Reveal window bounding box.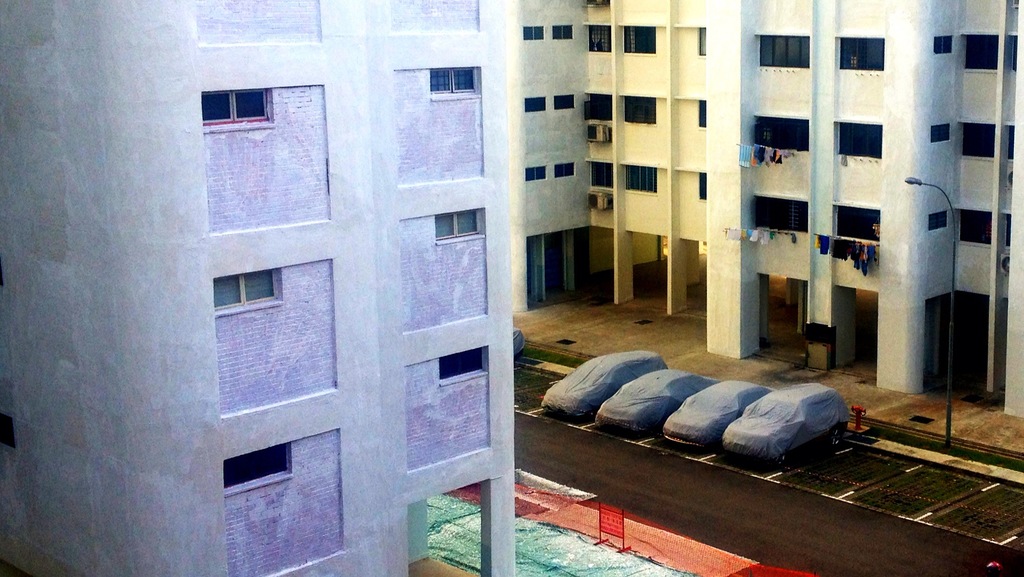
Revealed: crop(524, 99, 553, 115).
